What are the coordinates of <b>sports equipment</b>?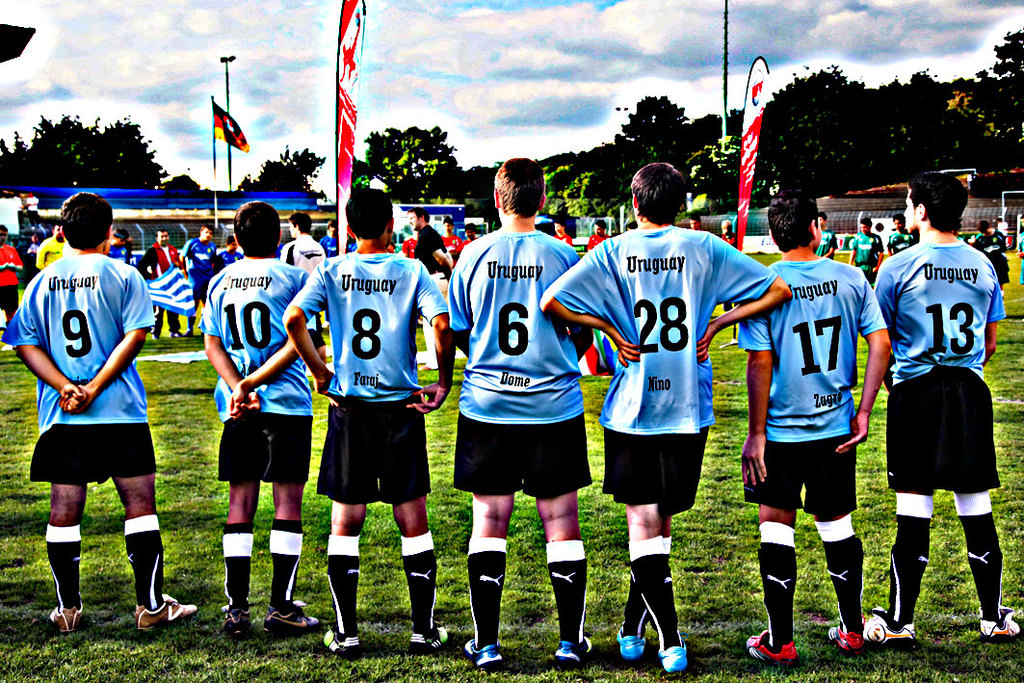
BBox(41, 606, 80, 635).
